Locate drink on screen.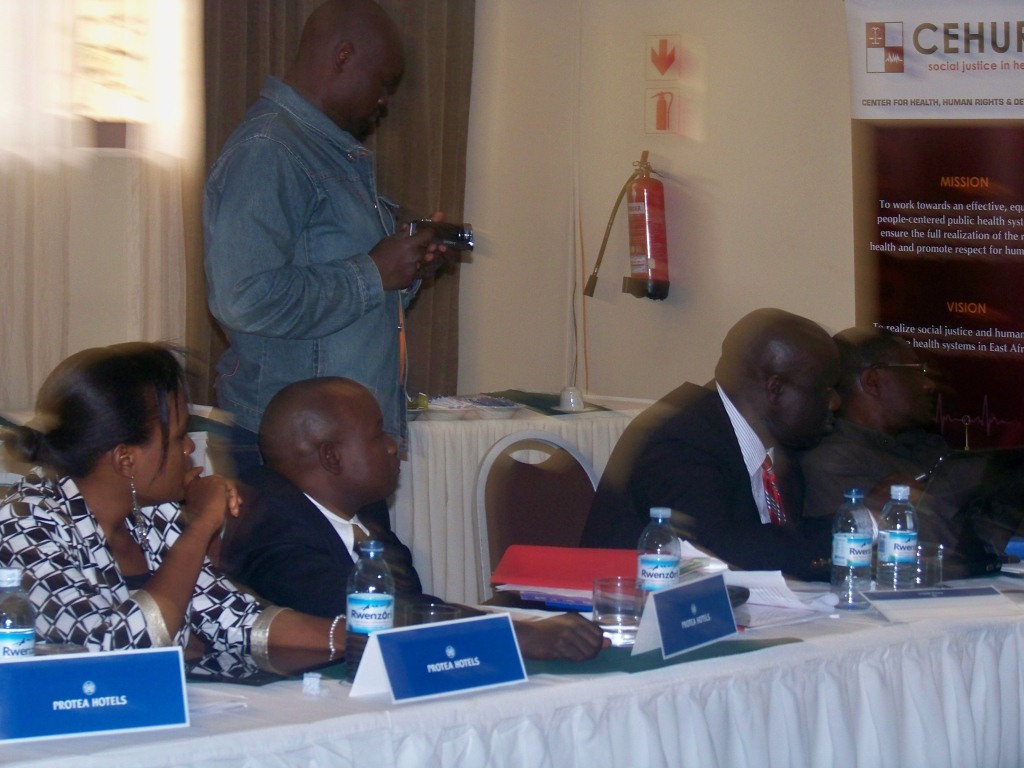
On screen at 335,543,400,652.
